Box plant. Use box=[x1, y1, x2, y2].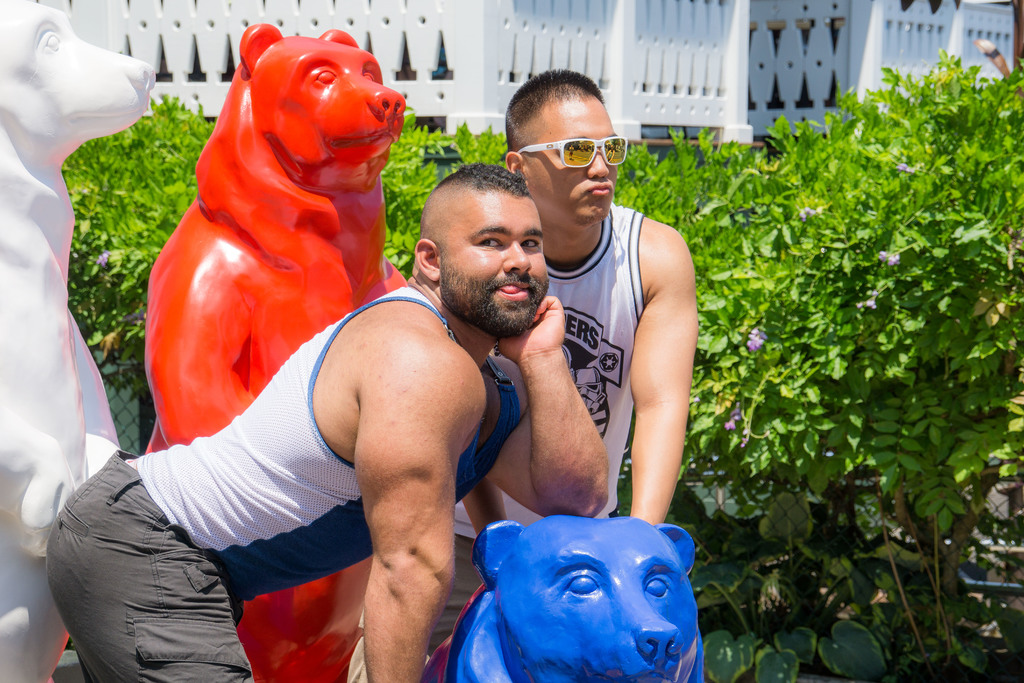
box=[698, 47, 1004, 626].
